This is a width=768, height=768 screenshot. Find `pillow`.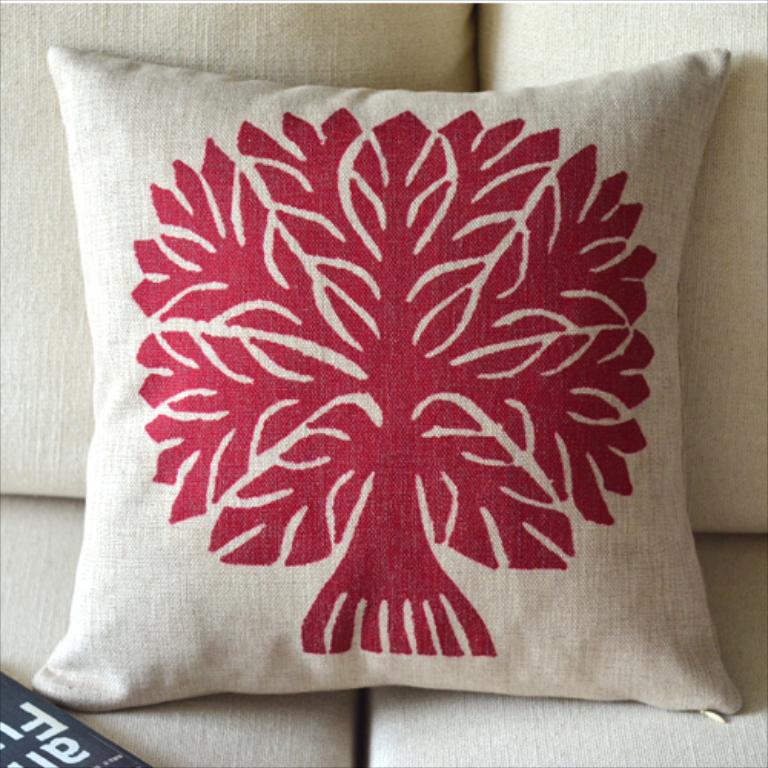
Bounding box: (34,48,745,707).
